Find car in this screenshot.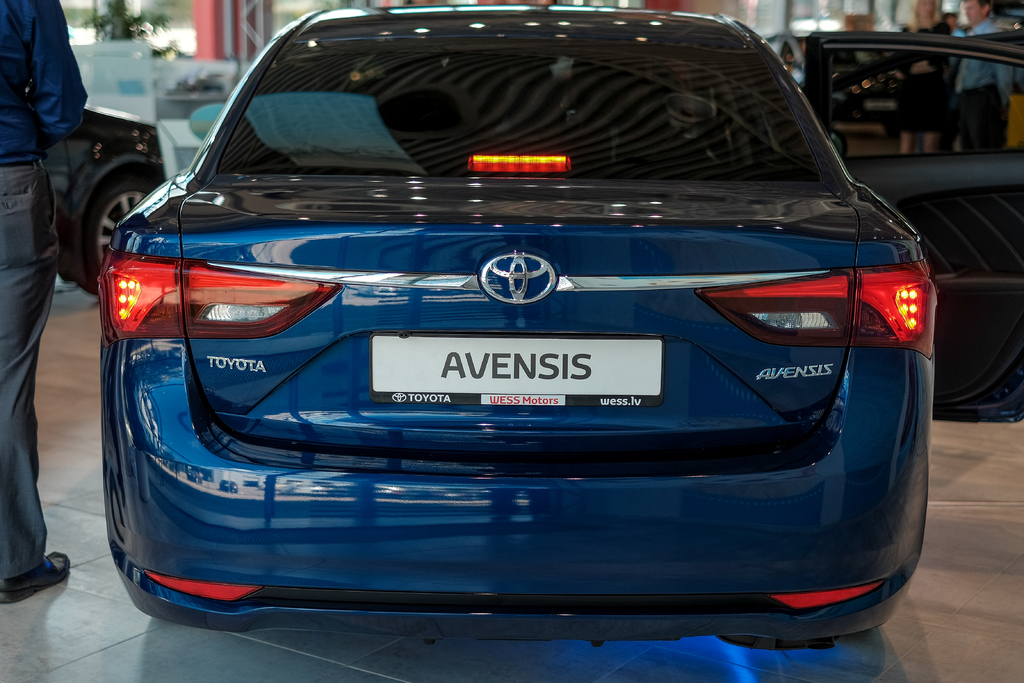
The bounding box for car is x1=758, y1=30, x2=924, y2=118.
